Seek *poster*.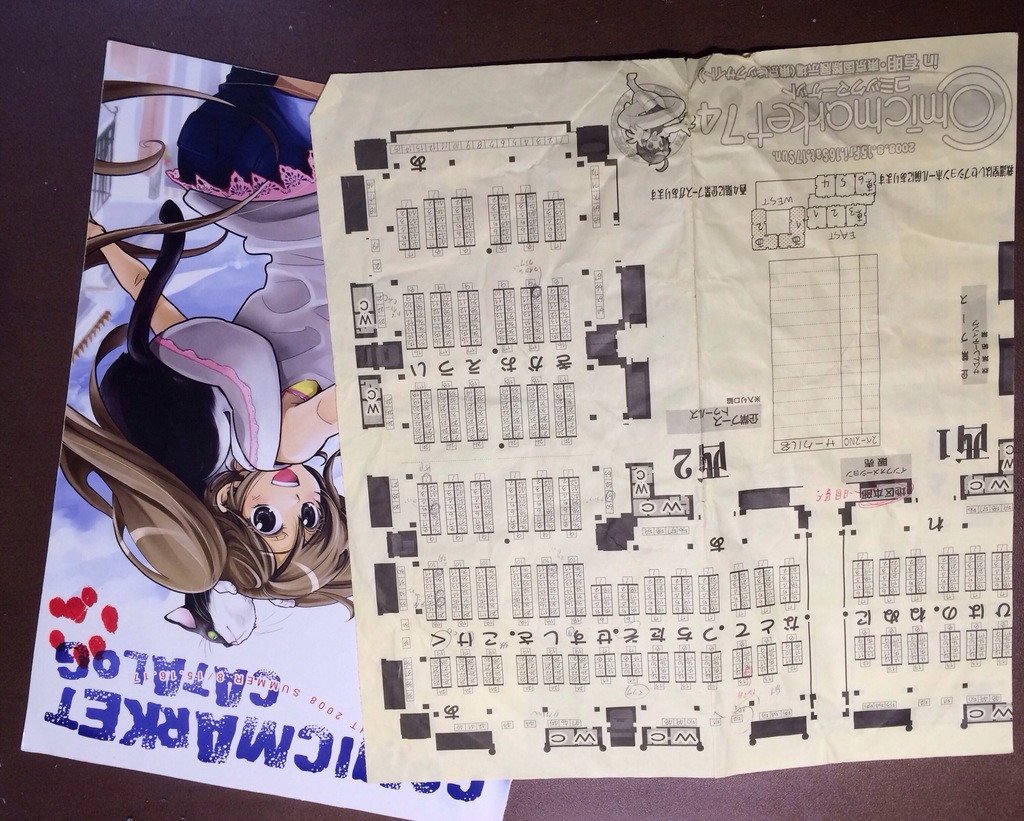
detection(23, 38, 511, 820).
